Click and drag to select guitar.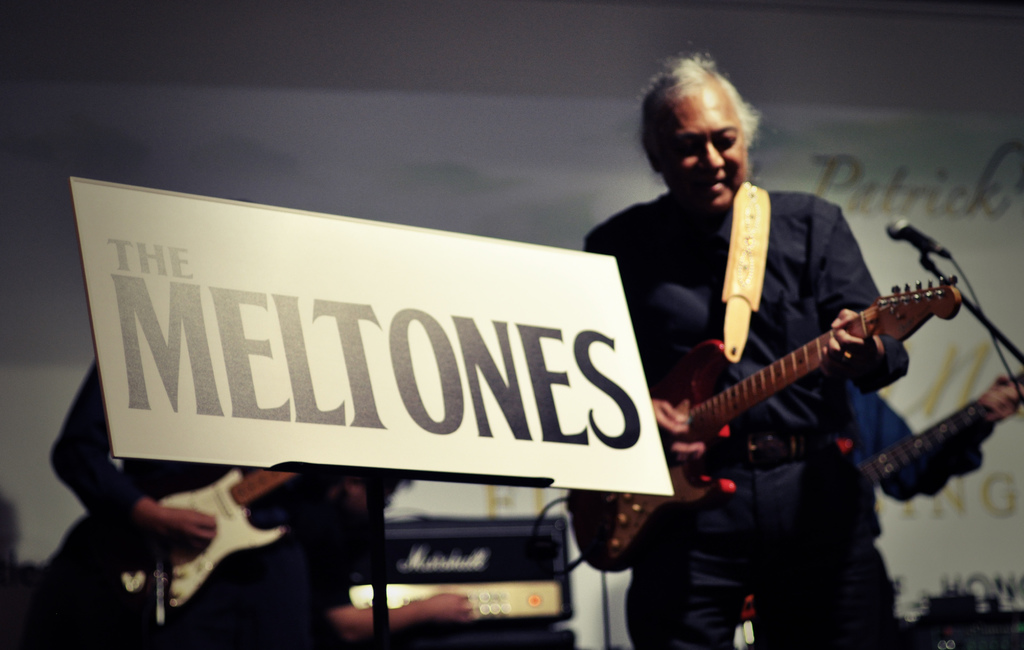
Selection: region(564, 272, 964, 574).
